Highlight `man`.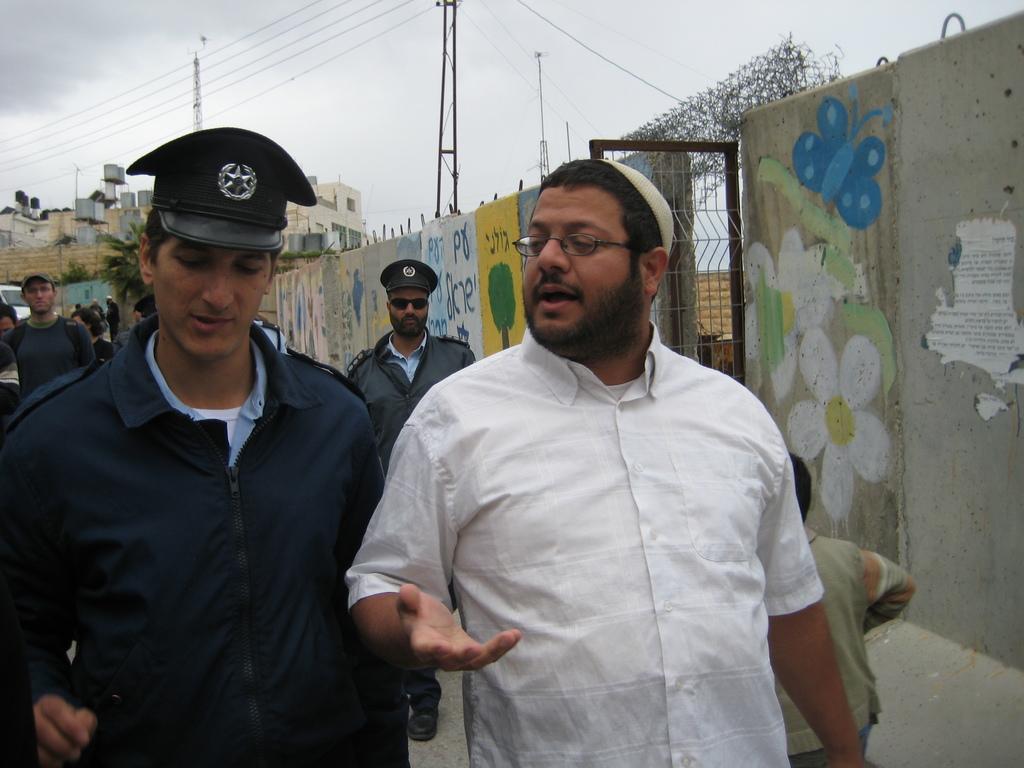
Highlighted region: Rect(19, 129, 390, 759).
